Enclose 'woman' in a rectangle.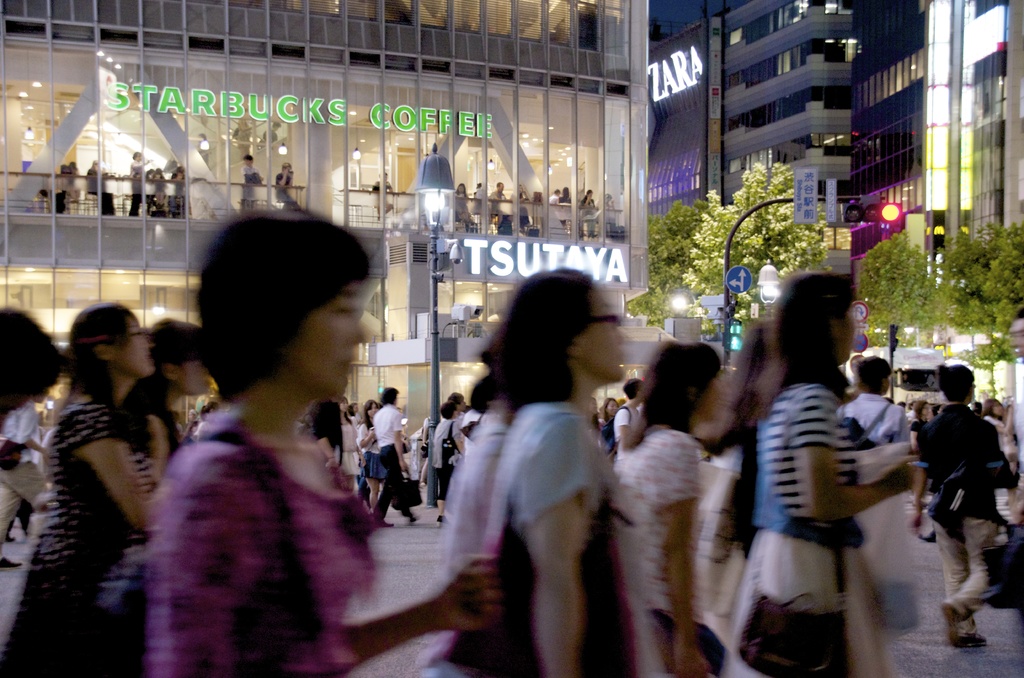
(1, 306, 173, 677).
